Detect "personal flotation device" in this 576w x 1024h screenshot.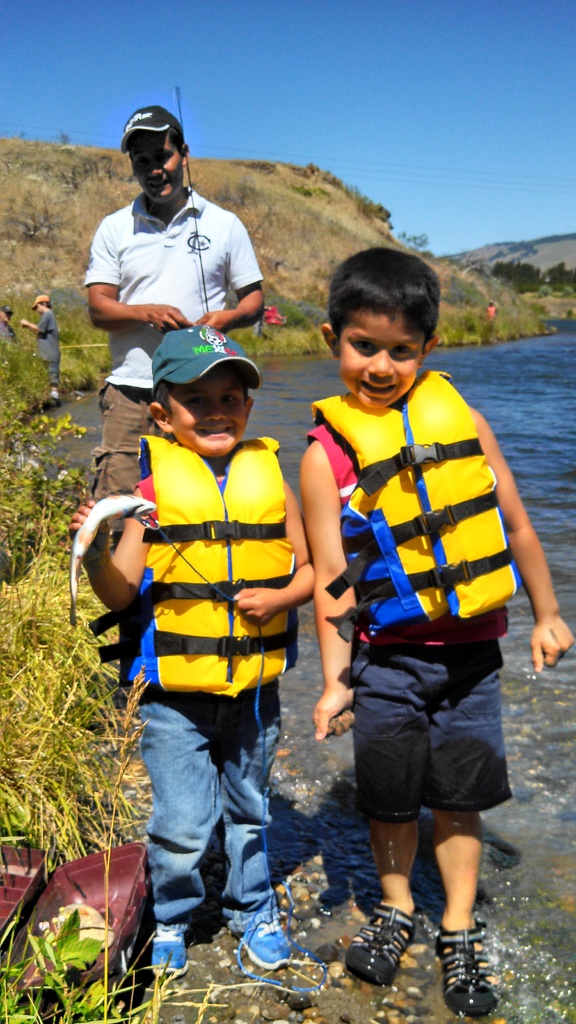
Detection: Rect(319, 363, 528, 649).
